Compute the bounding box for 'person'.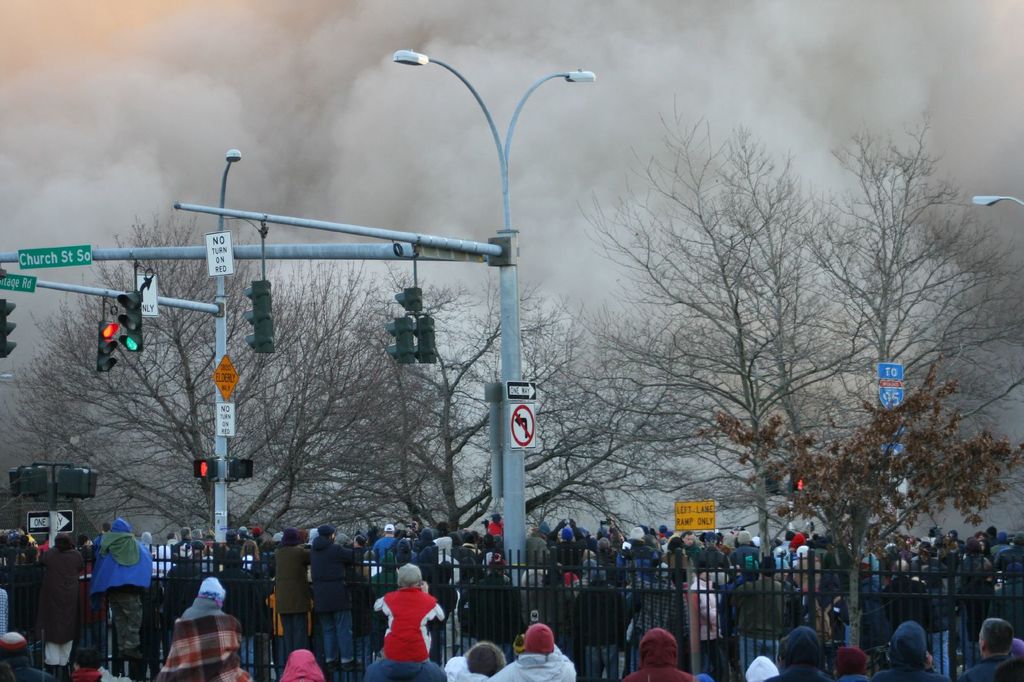
box=[35, 528, 86, 681].
